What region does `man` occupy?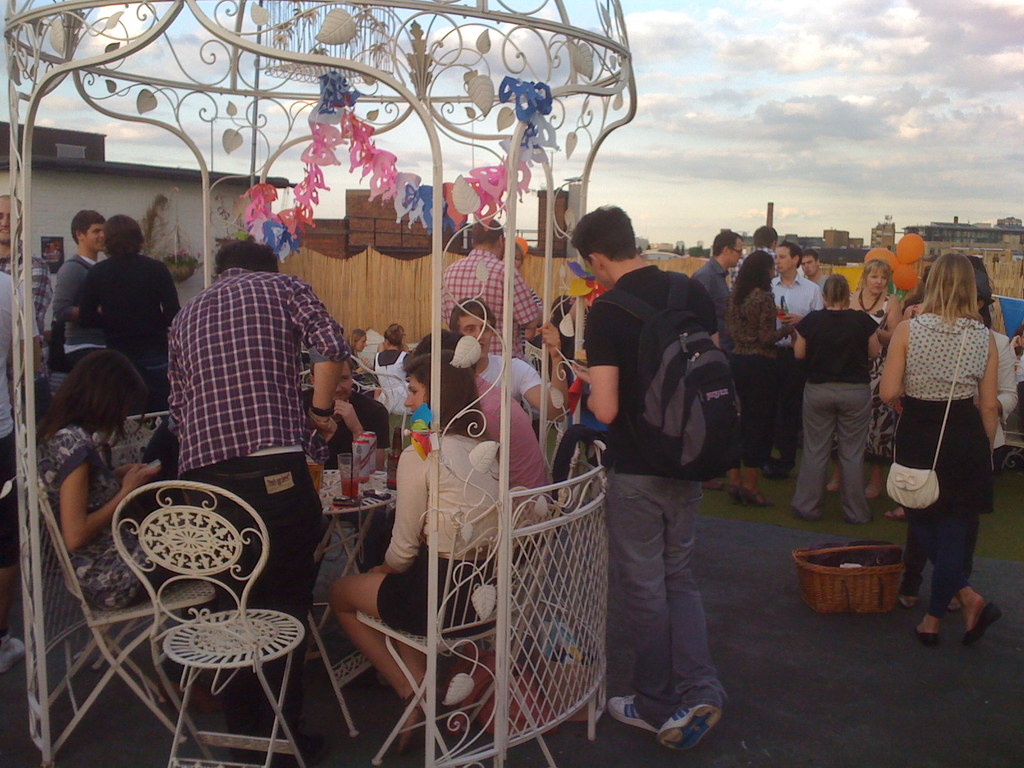
(left=48, top=215, right=111, bottom=382).
